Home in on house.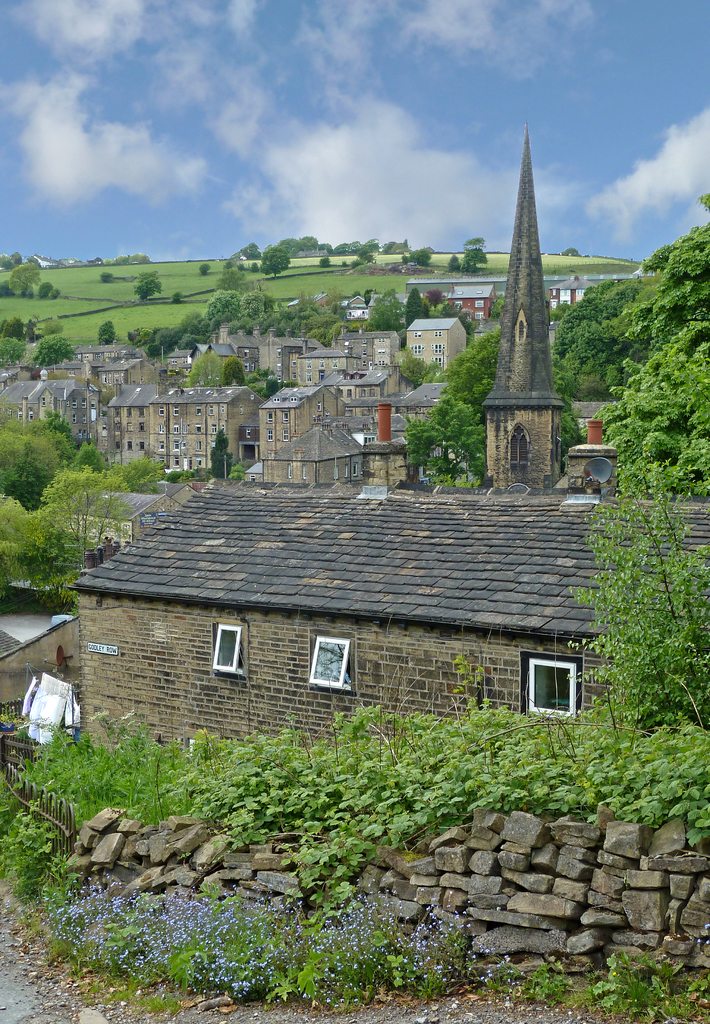
Homed in at (74, 480, 709, 749).
